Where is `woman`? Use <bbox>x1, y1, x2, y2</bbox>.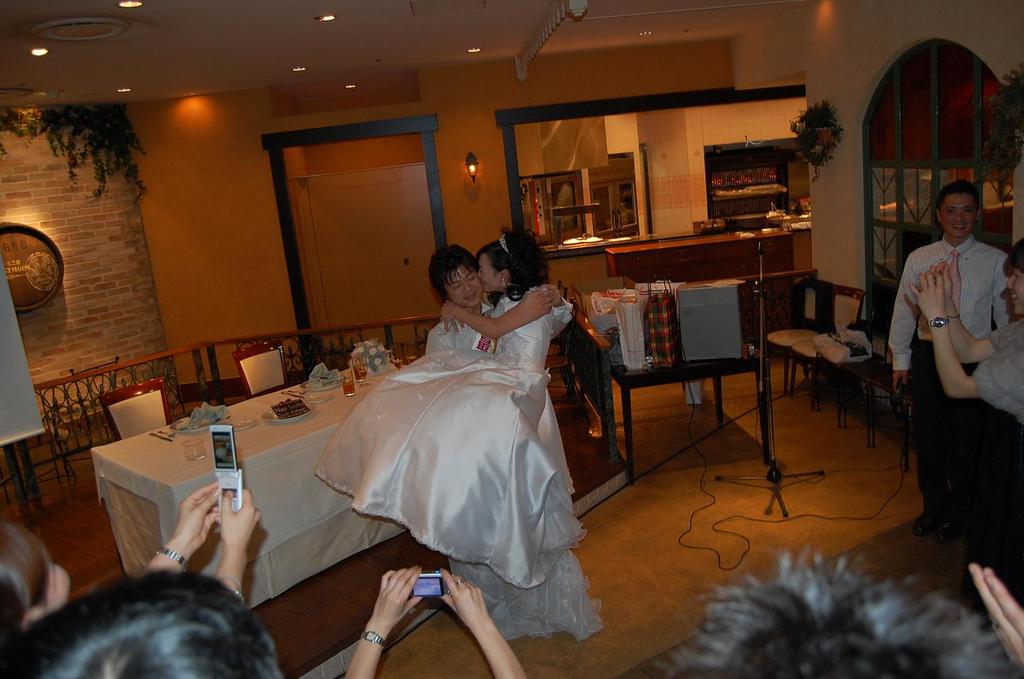
<bbox>913, 240, 1023, 619</bbox>.
